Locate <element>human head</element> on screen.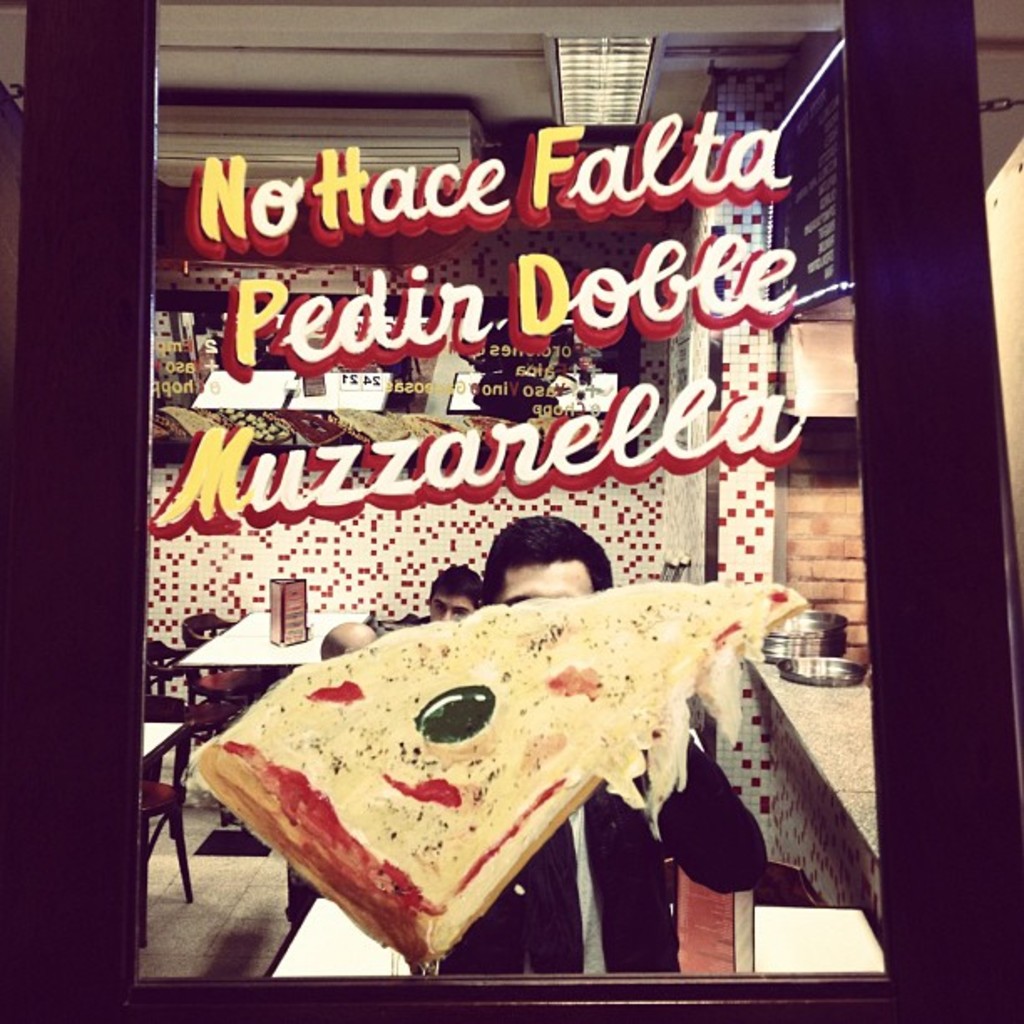
On screen at 323, 621, 378, 659.
